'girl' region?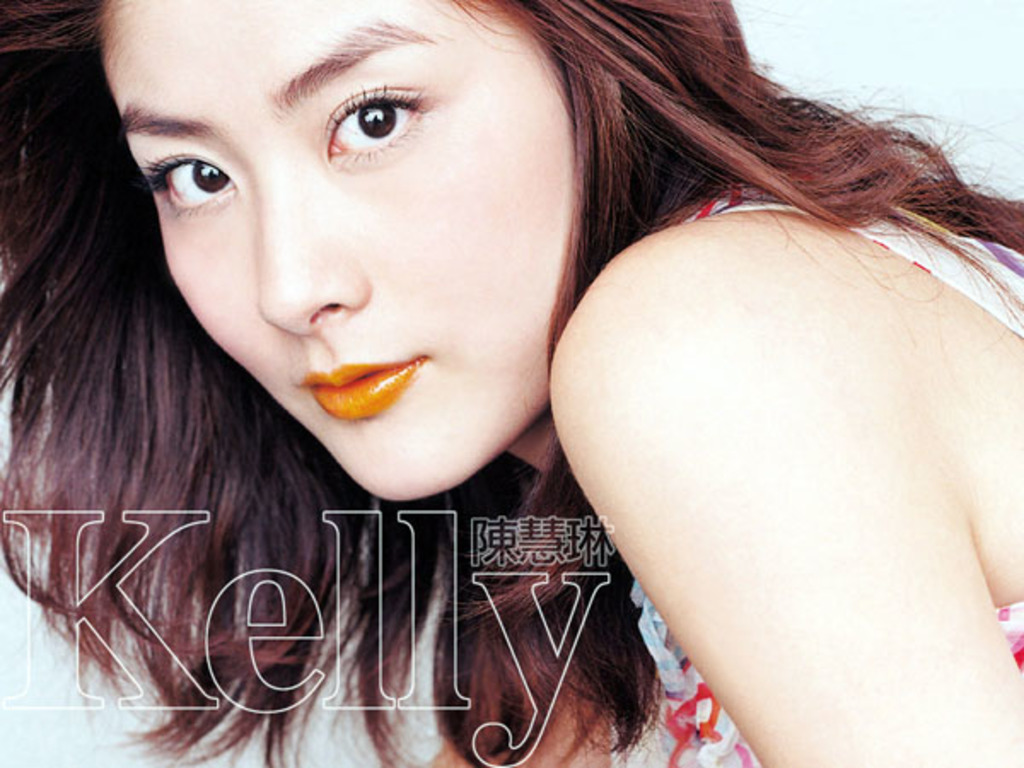
box(0, 0, 1022, 766)
